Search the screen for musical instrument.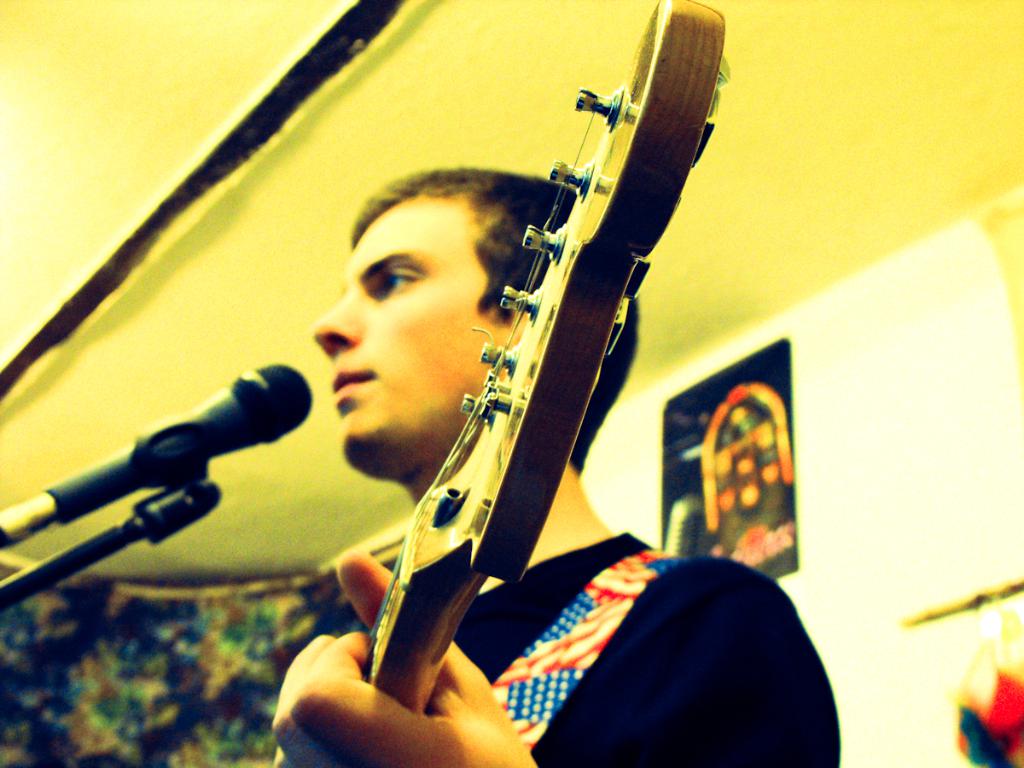
Found at [306,20,719,707].
